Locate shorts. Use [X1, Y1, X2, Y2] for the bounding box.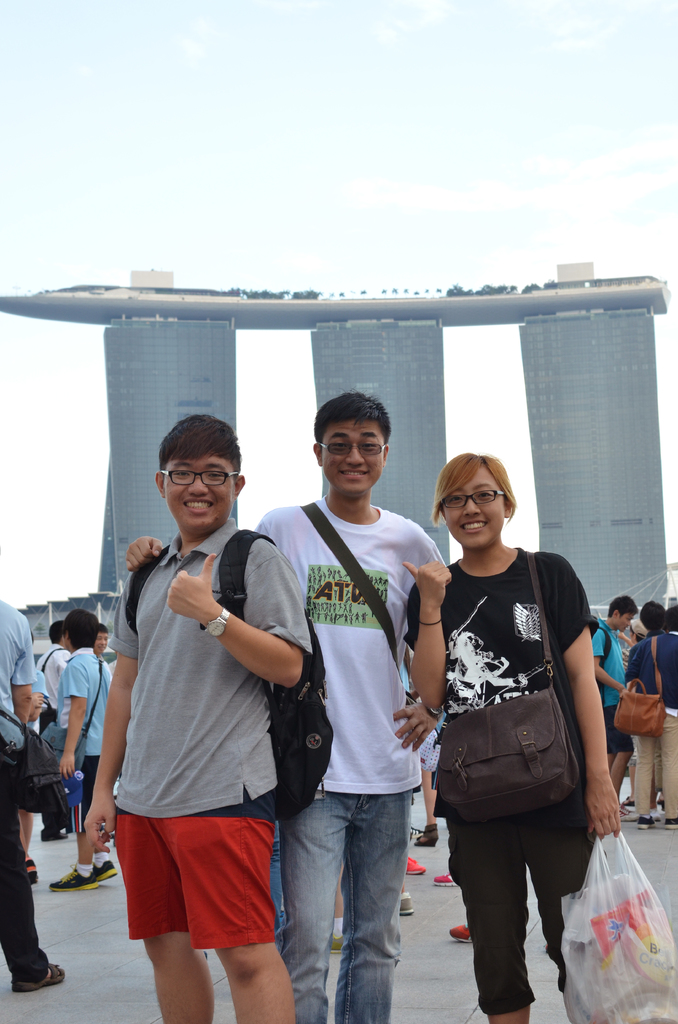
[447, 783, 599, 1015].
